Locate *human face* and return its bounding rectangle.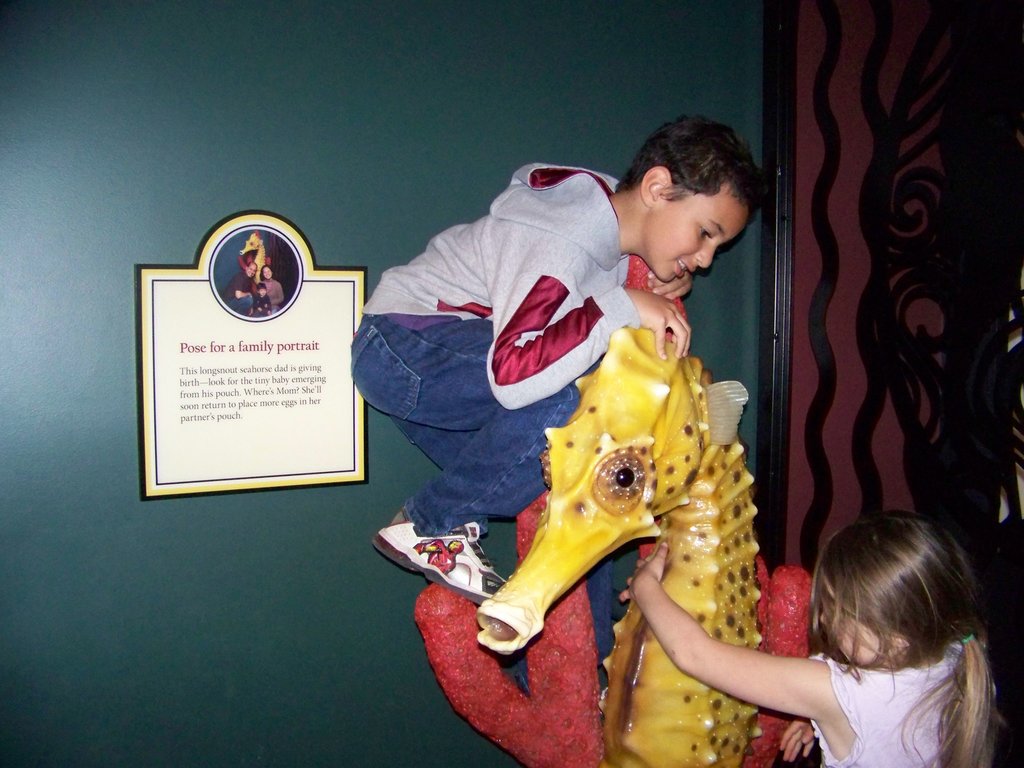
x1=641, y1=184, x2=747, y2=283.
